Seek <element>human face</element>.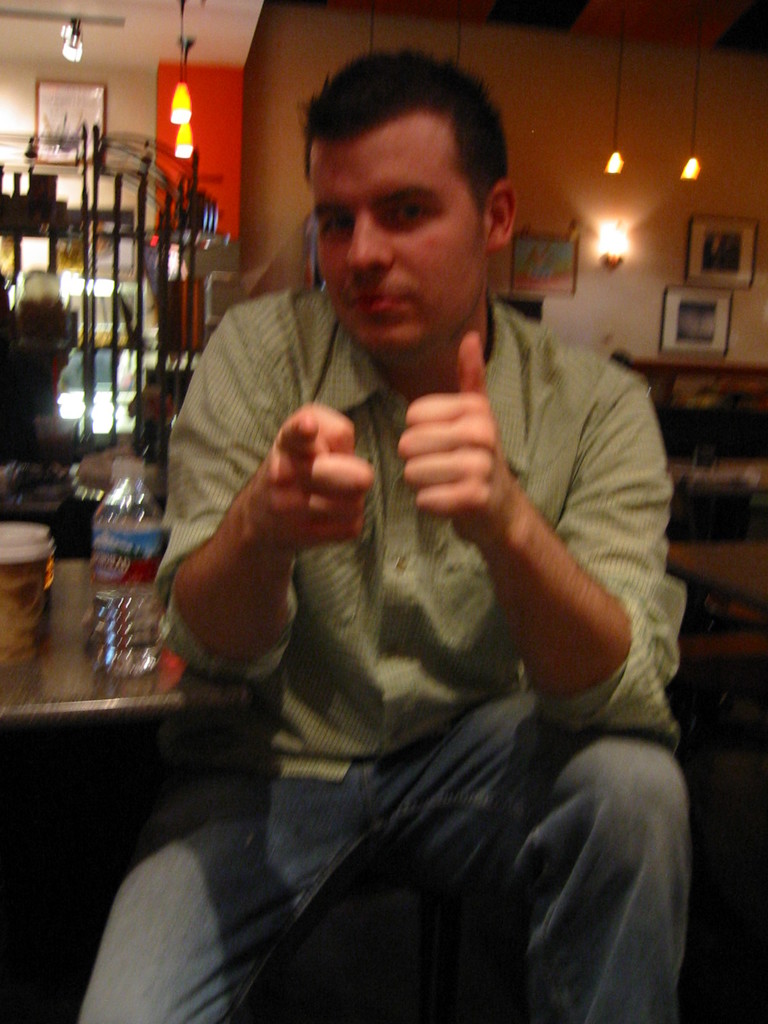
Rect(308, 116, 487, 362).
